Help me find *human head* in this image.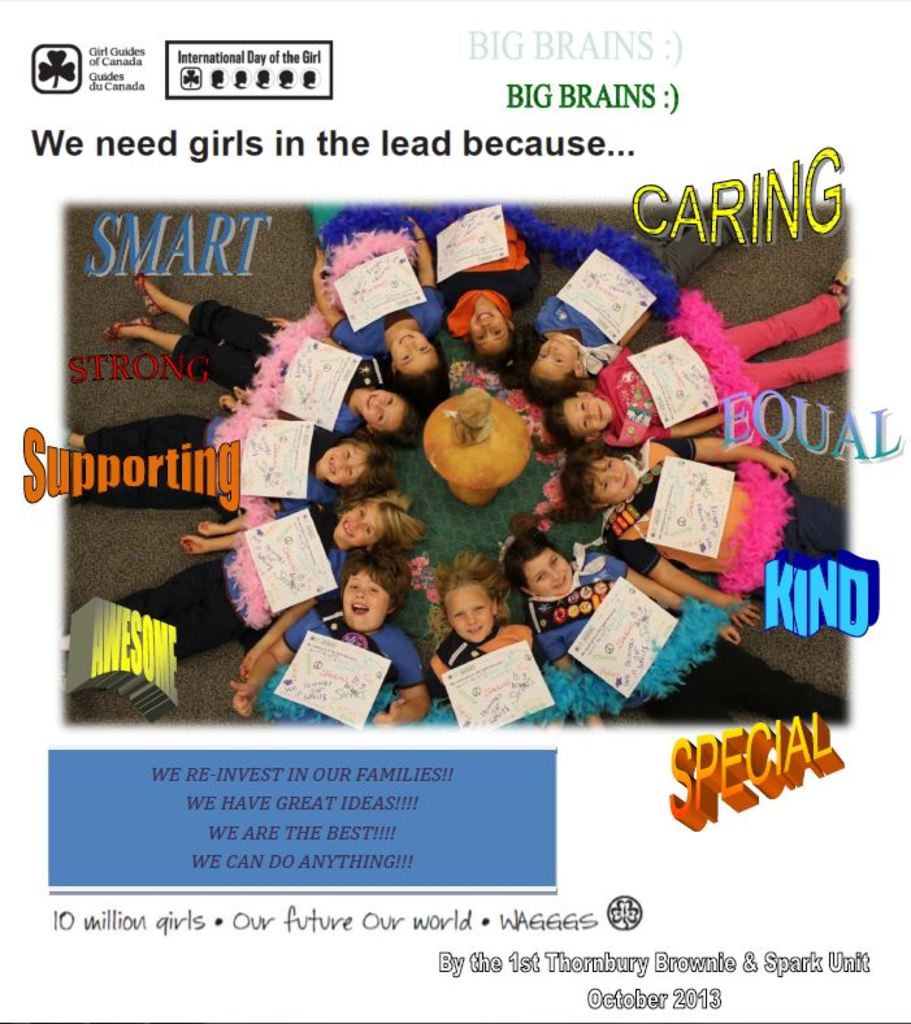
Found it: (430, 561, 502, 642).
